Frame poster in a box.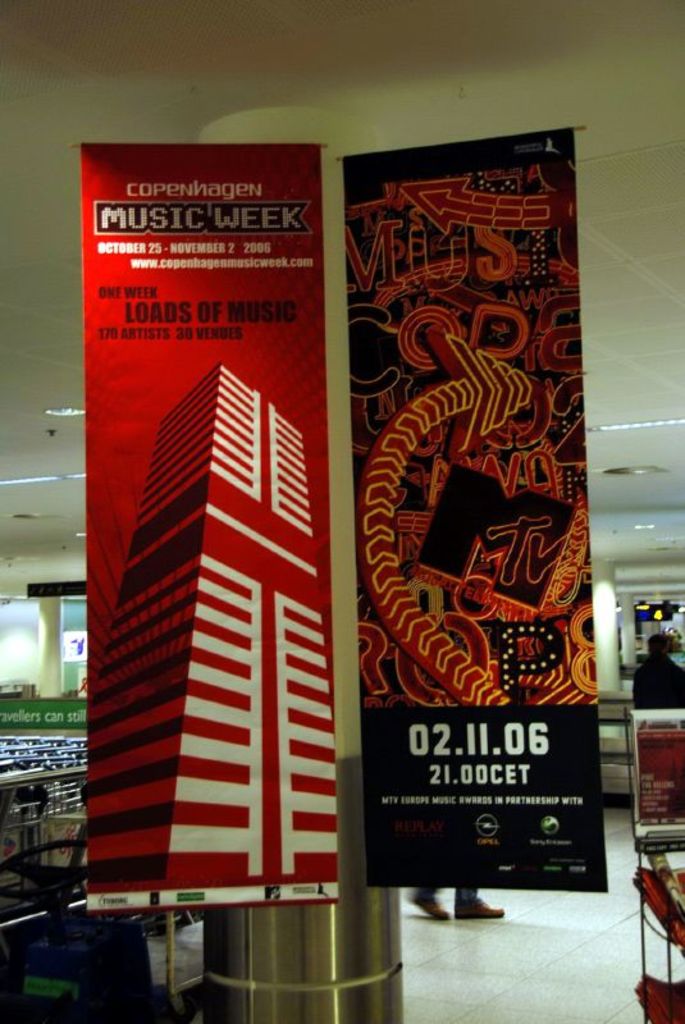
{"x1": 76, "y1": 145, "x2": 346, "y2": 911}.
